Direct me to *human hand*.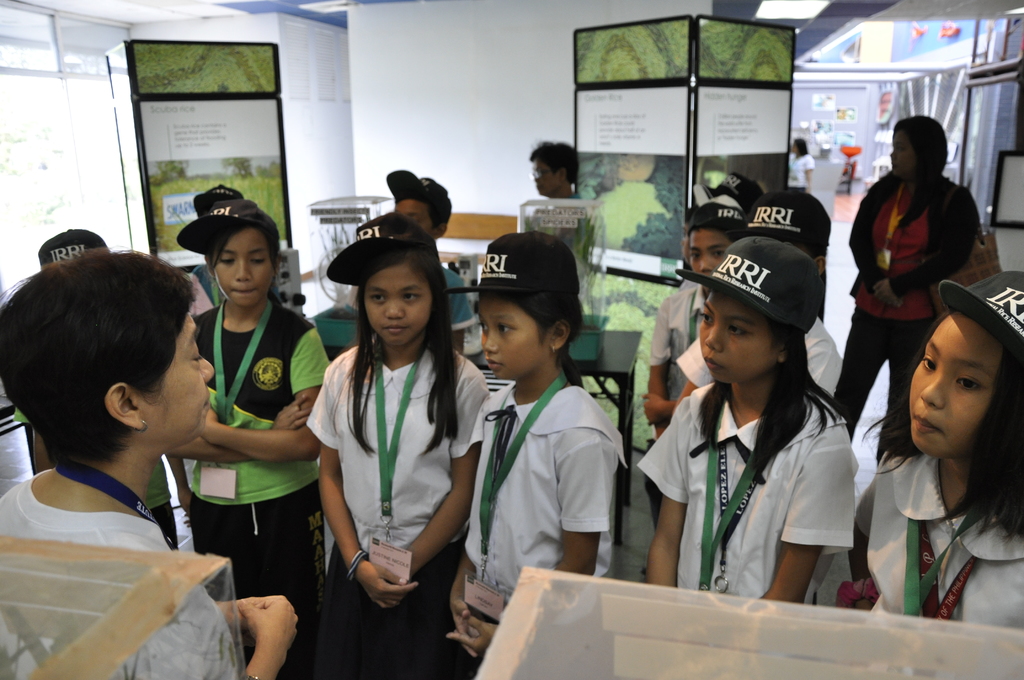
Direction: locate(447, 615, 493, 657).
